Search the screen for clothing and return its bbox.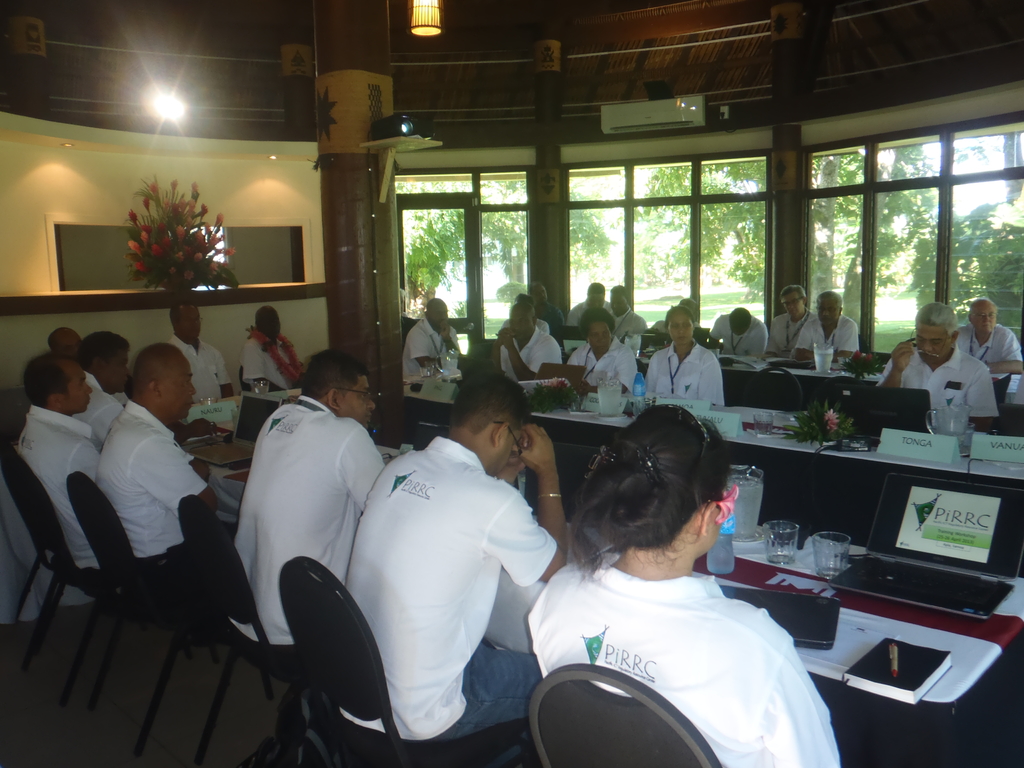
Found: BBox(525, 558, 841, 767).
